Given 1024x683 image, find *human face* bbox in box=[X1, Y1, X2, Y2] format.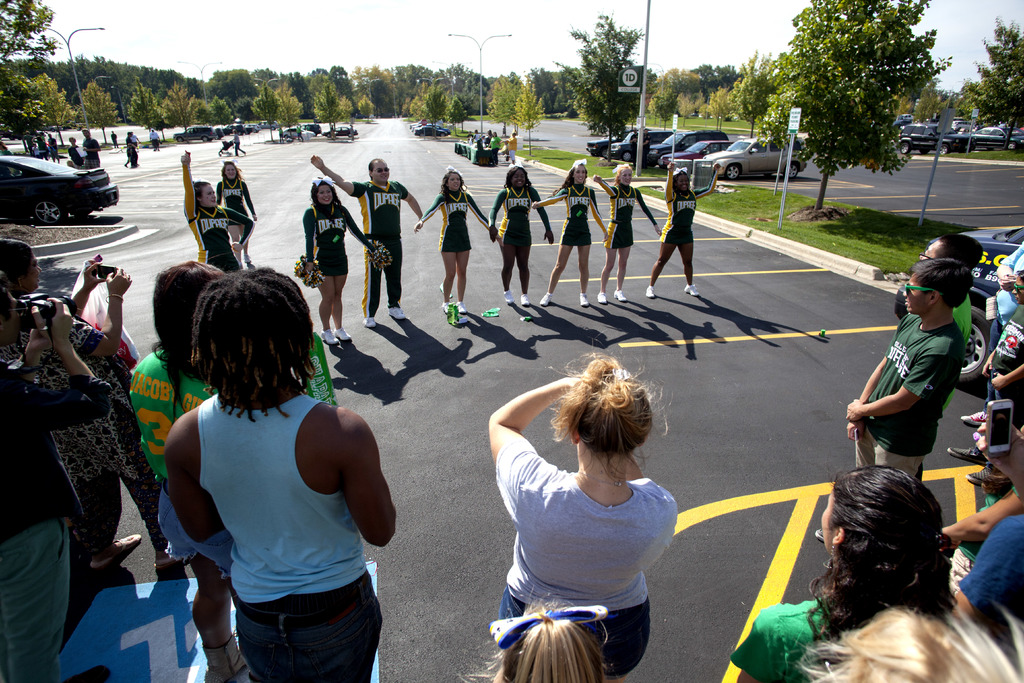
box=[202, 183, 216, 203].
